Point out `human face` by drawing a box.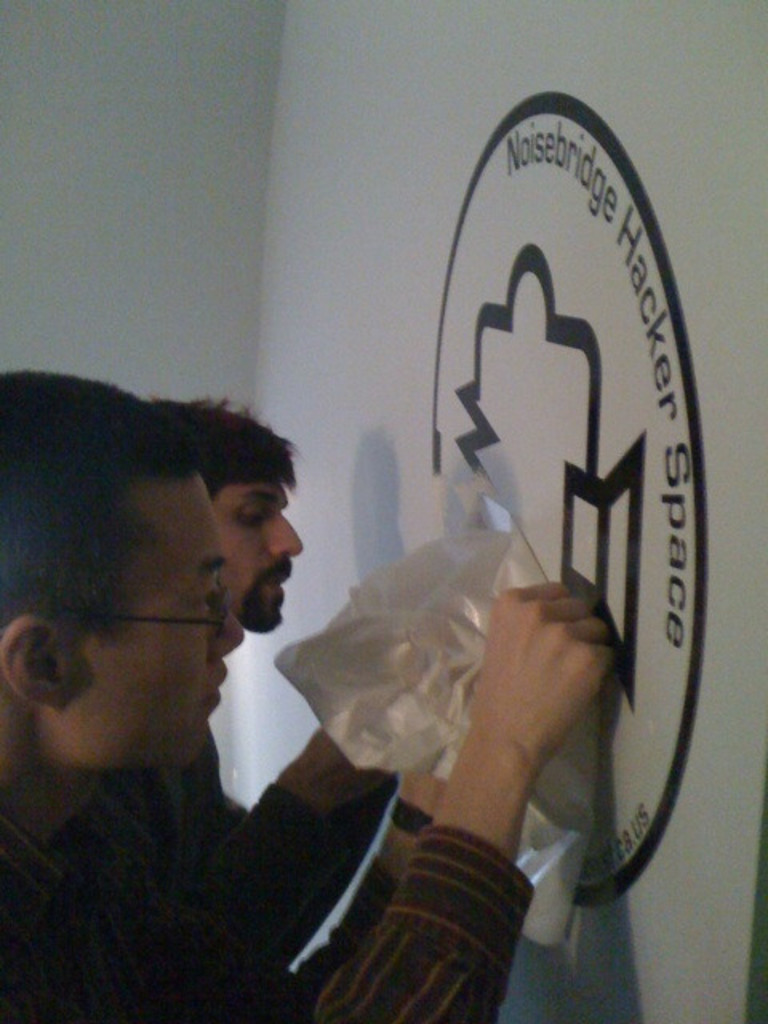
box=[75, 485, 250, 773].
